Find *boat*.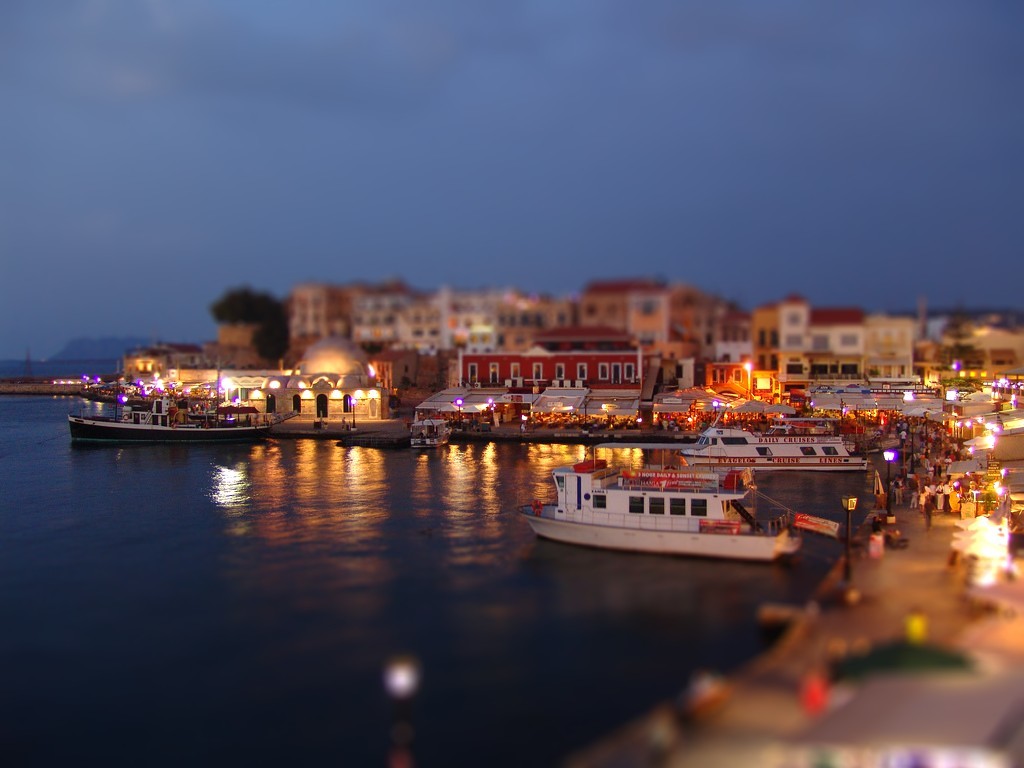
bbox=(676, 409, 874, 484).
